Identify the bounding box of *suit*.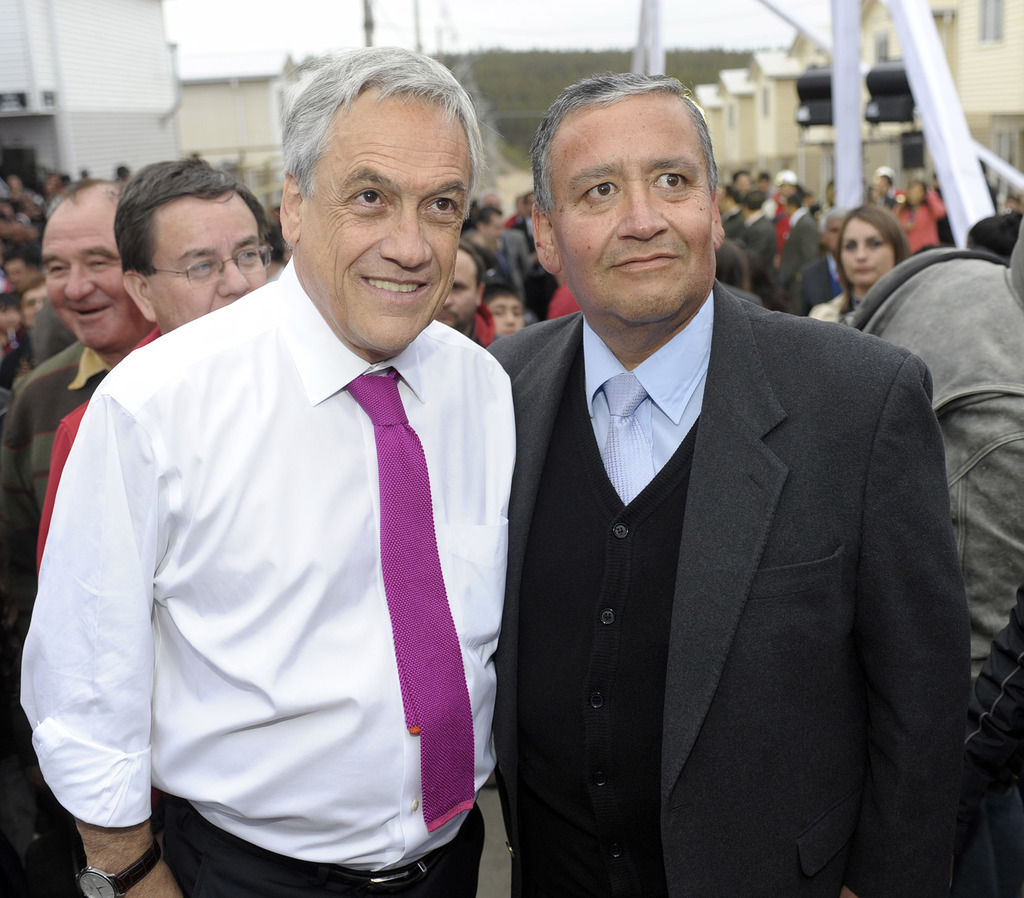
bbox=[498, 228, 550, 303].
